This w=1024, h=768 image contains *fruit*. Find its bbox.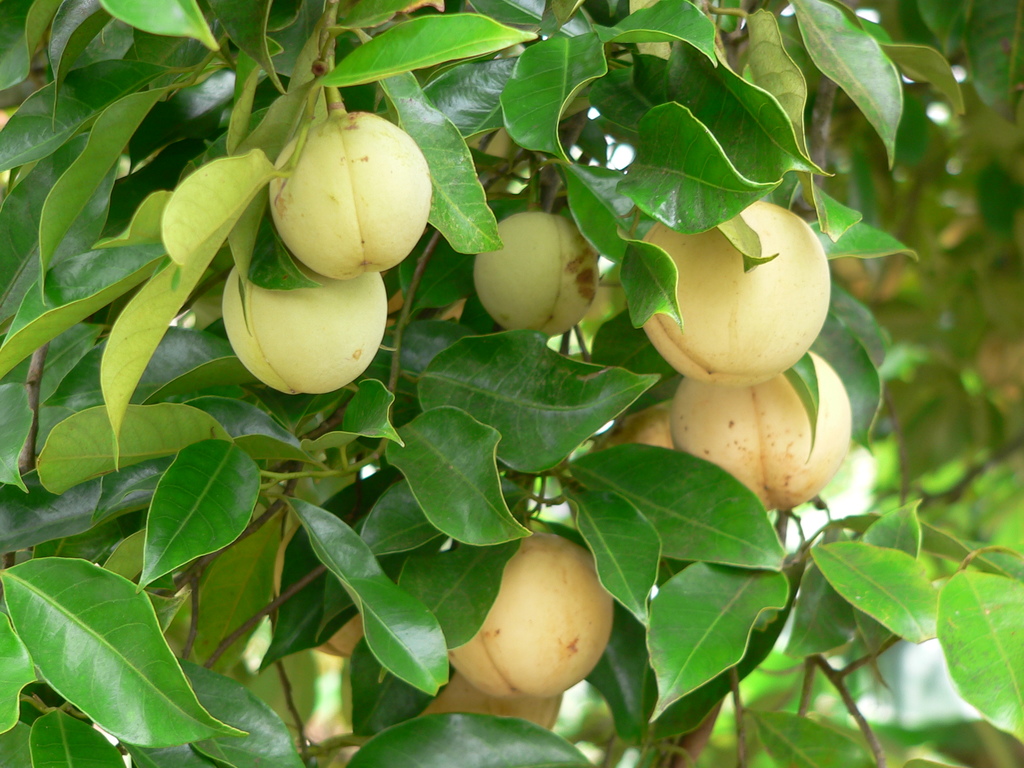
bbox=(601, 400, 676, 450).
